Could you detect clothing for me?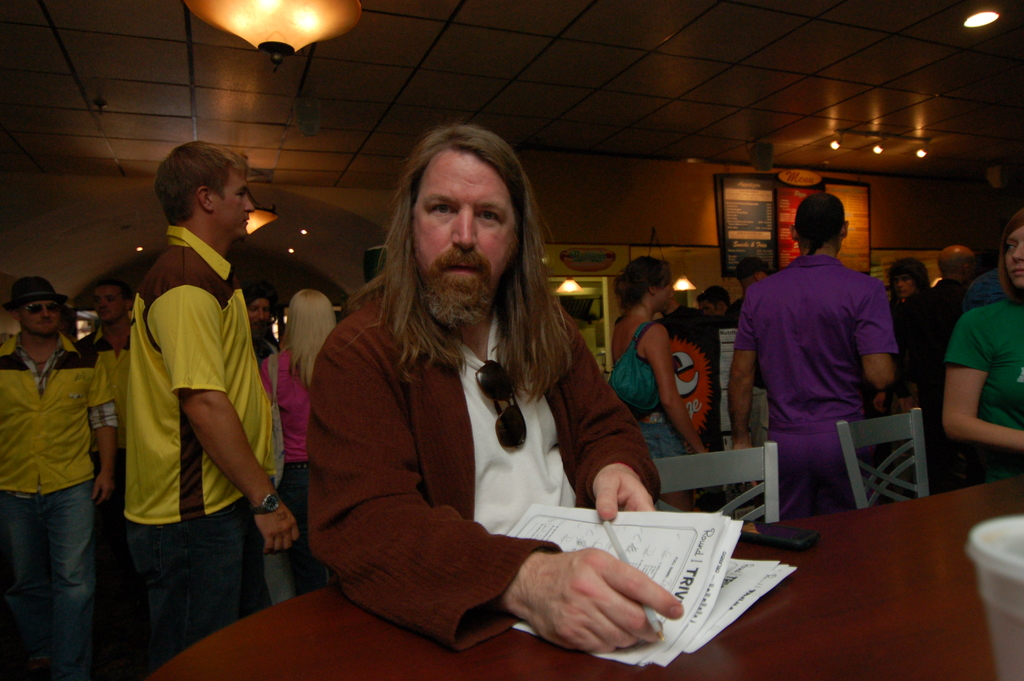
Detection result: 944 292 1023 479.
